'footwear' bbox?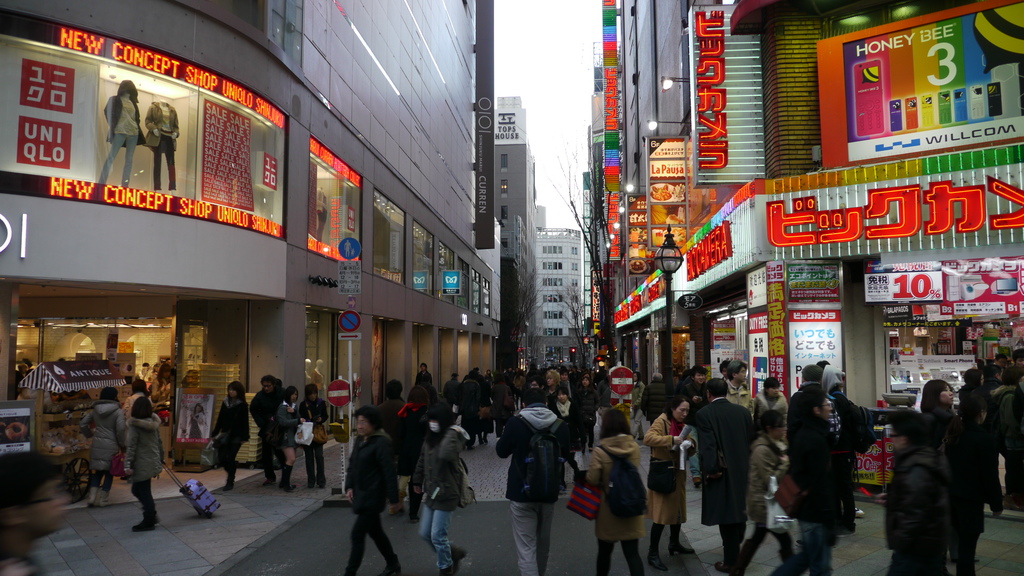
box=[220, 469, 233, 494]
